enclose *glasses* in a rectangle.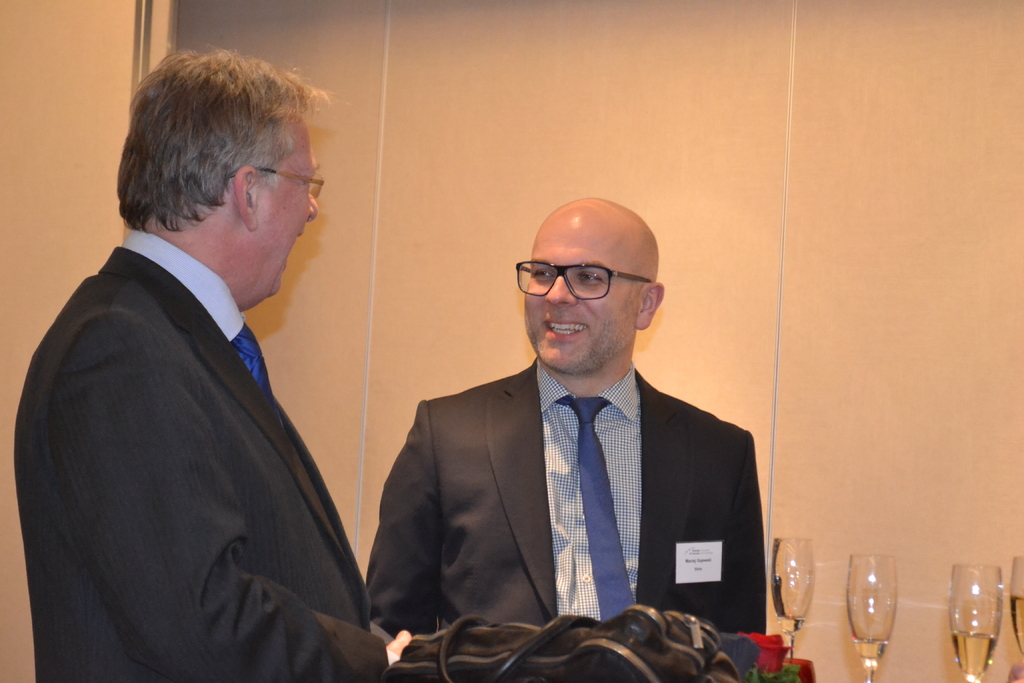
{"left": 512, "top": 261, "right": 653, "bottom": 299}.
